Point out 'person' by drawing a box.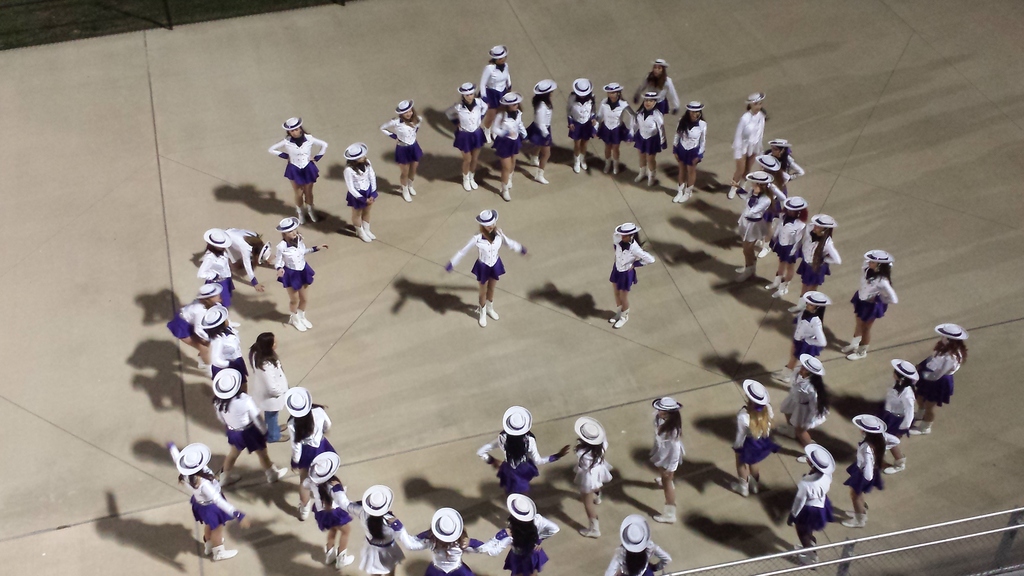
781:354:835:467.
